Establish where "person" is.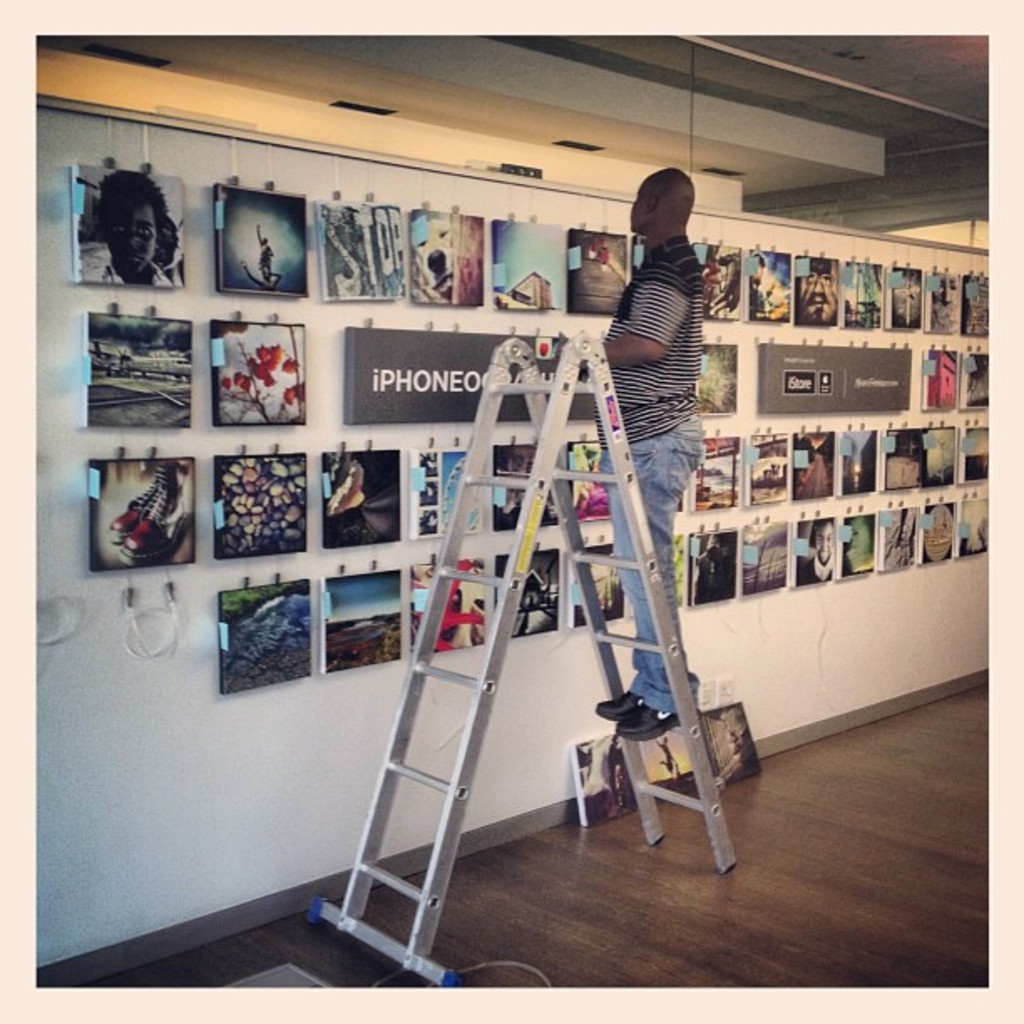
Established at x1=254 y1=223 x2=276 y2=286.
